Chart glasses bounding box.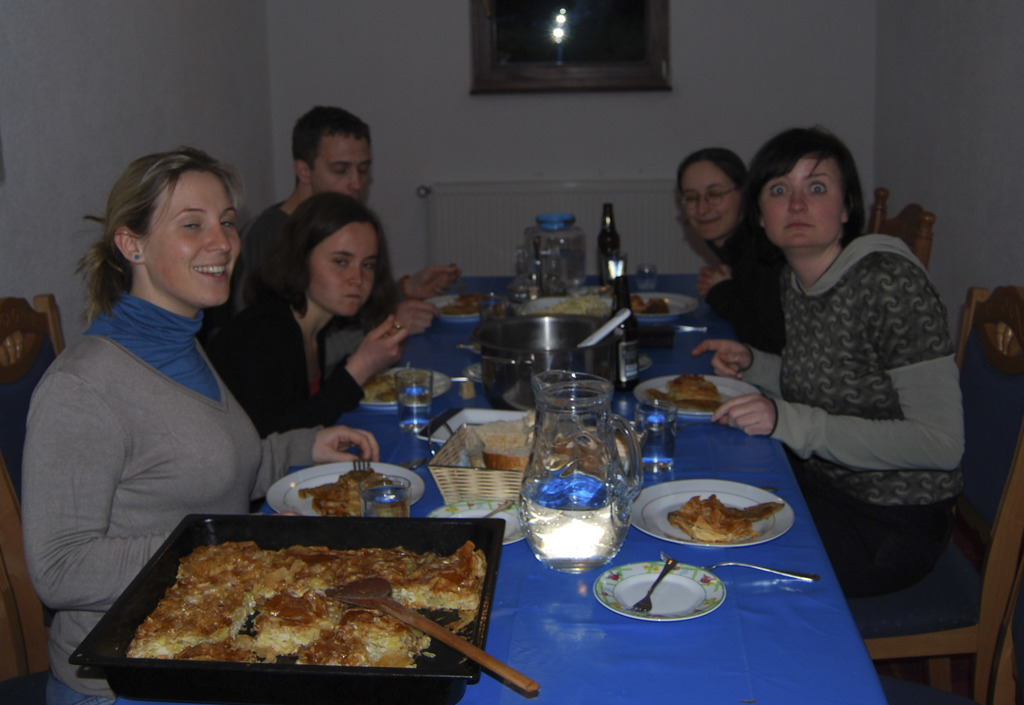
Charted: (678,184,742,211).
